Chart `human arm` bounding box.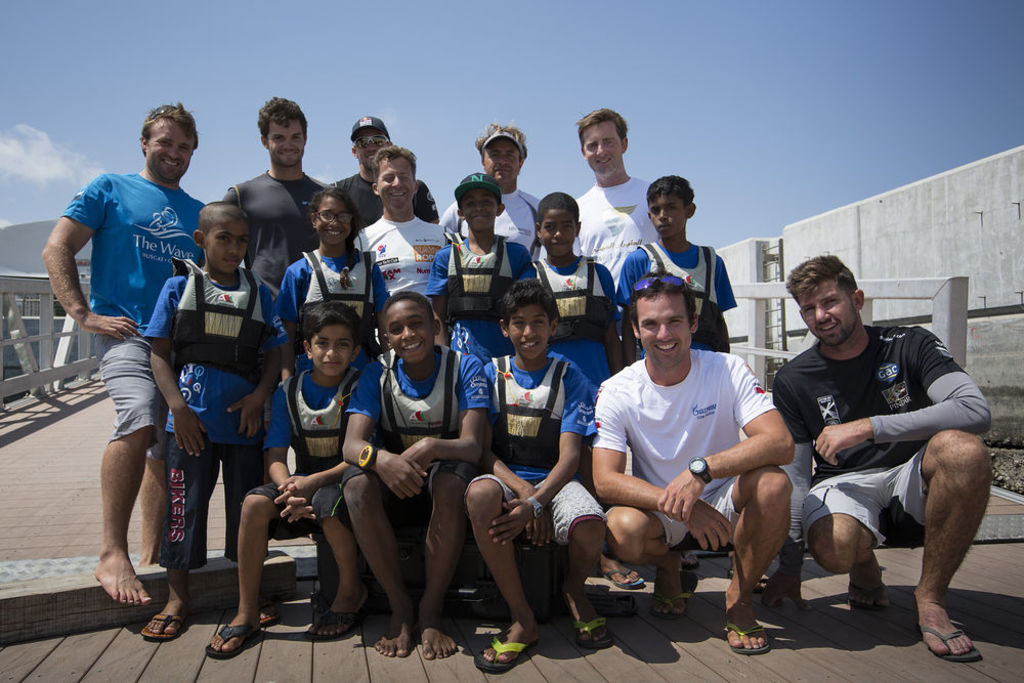
Charted: 220:272:285:445.
